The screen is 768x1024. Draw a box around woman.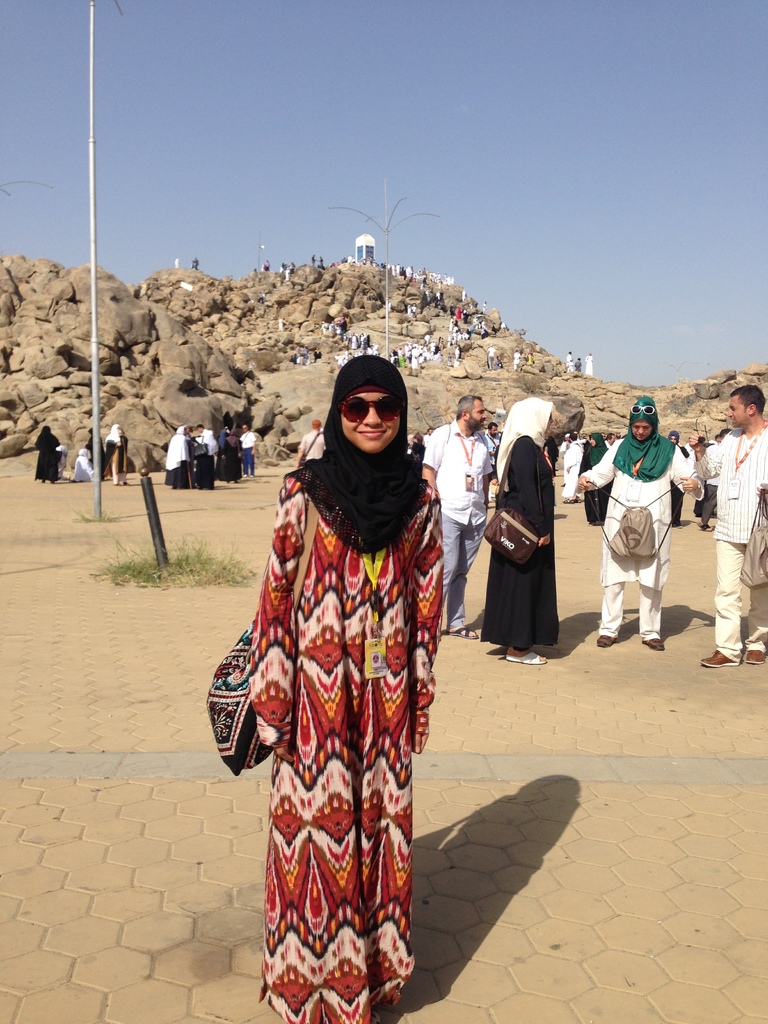
25:419:61:485.
